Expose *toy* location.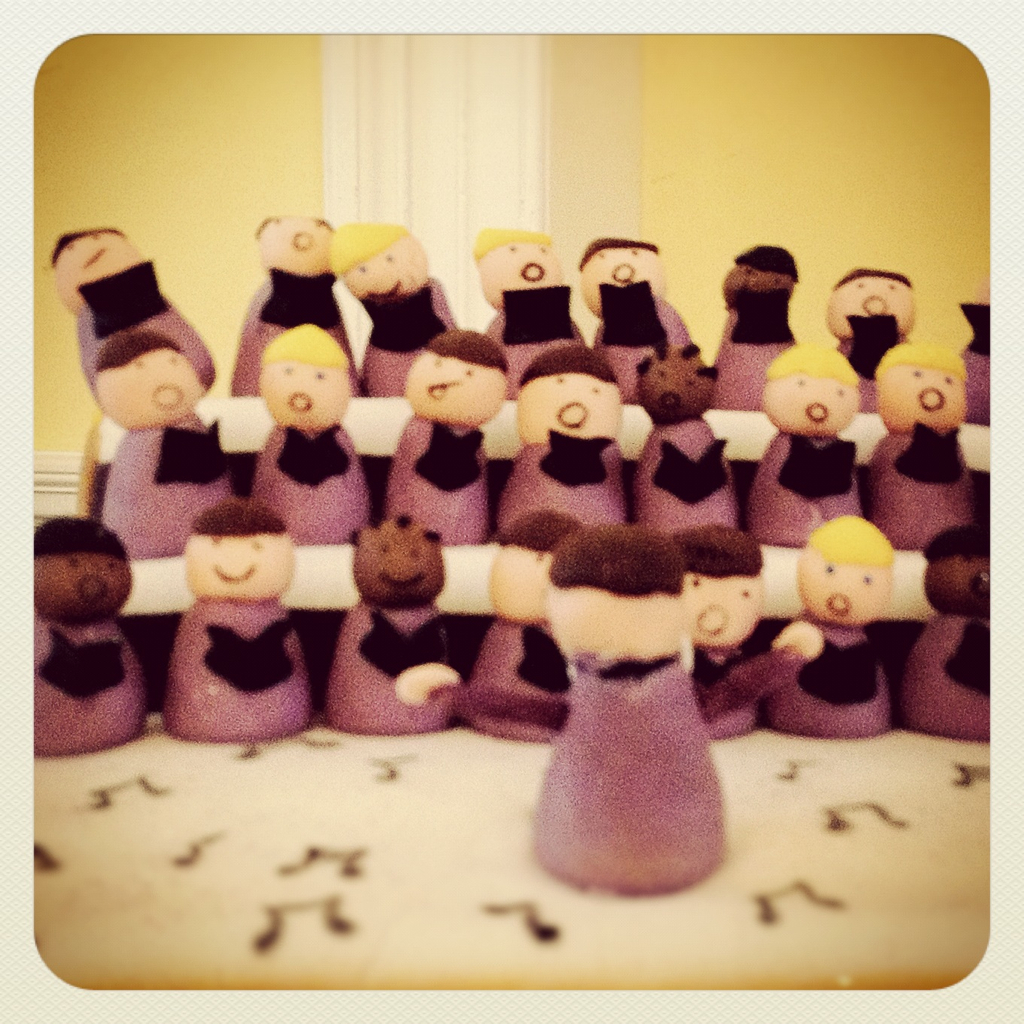
Exposed at box=[901, 525, 990, 745].
